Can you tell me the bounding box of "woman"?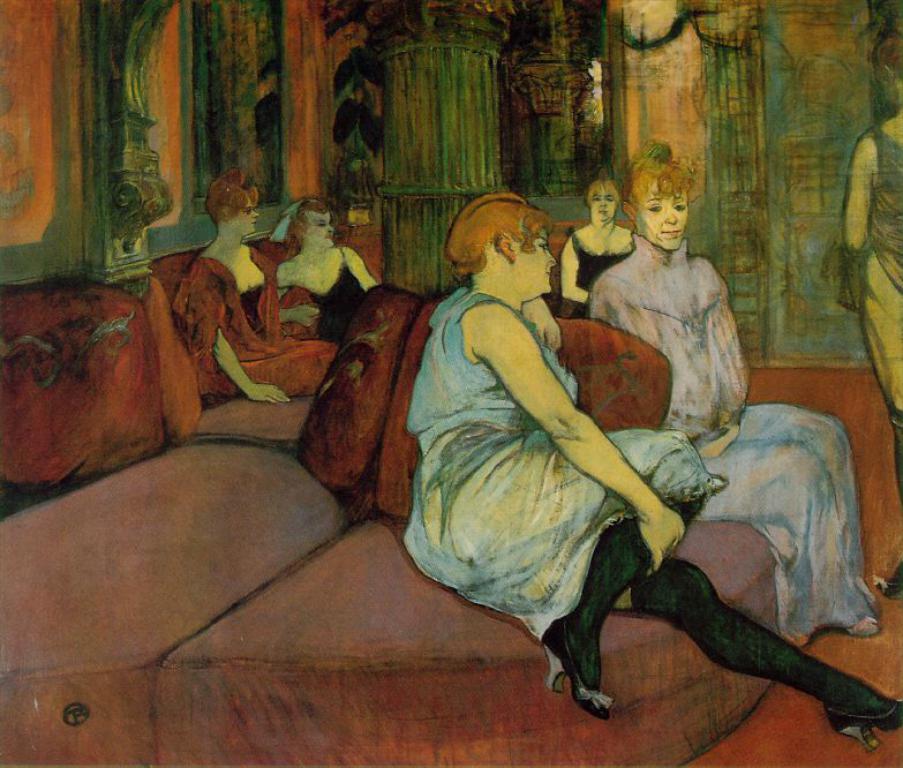
[560, 175, 641, 318].
